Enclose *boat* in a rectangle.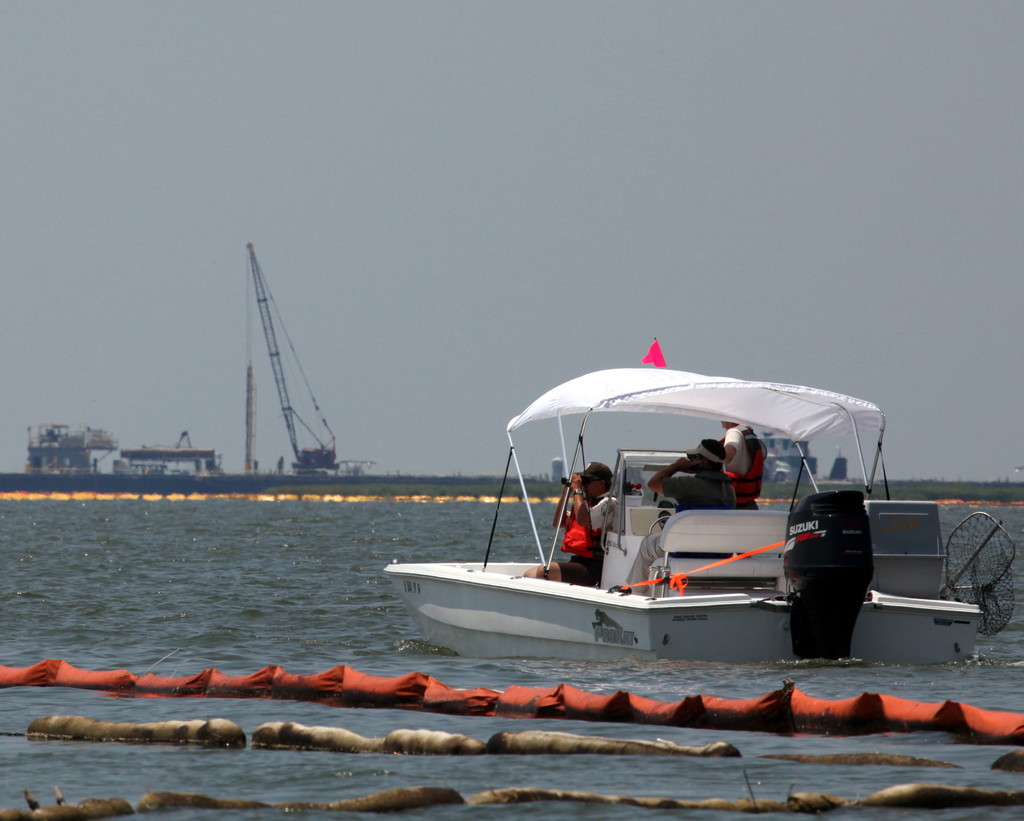
bbox=(371, 345, 968, 672).
